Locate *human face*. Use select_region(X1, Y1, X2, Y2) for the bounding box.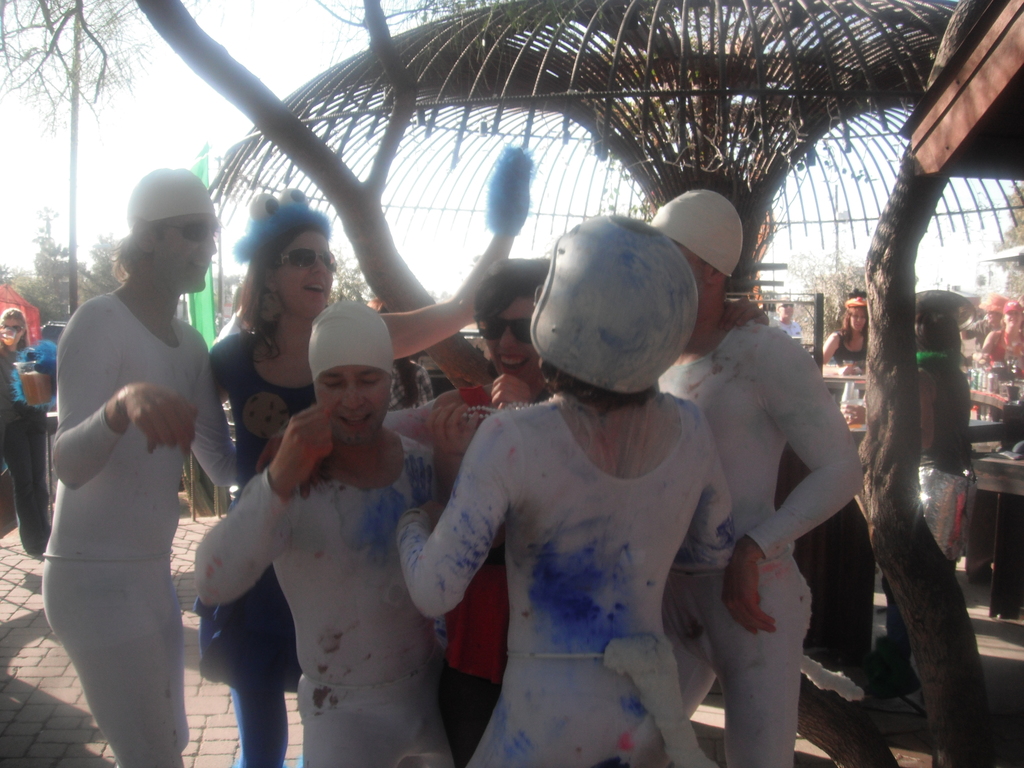
select_region(999, 310, 1023, 332).
